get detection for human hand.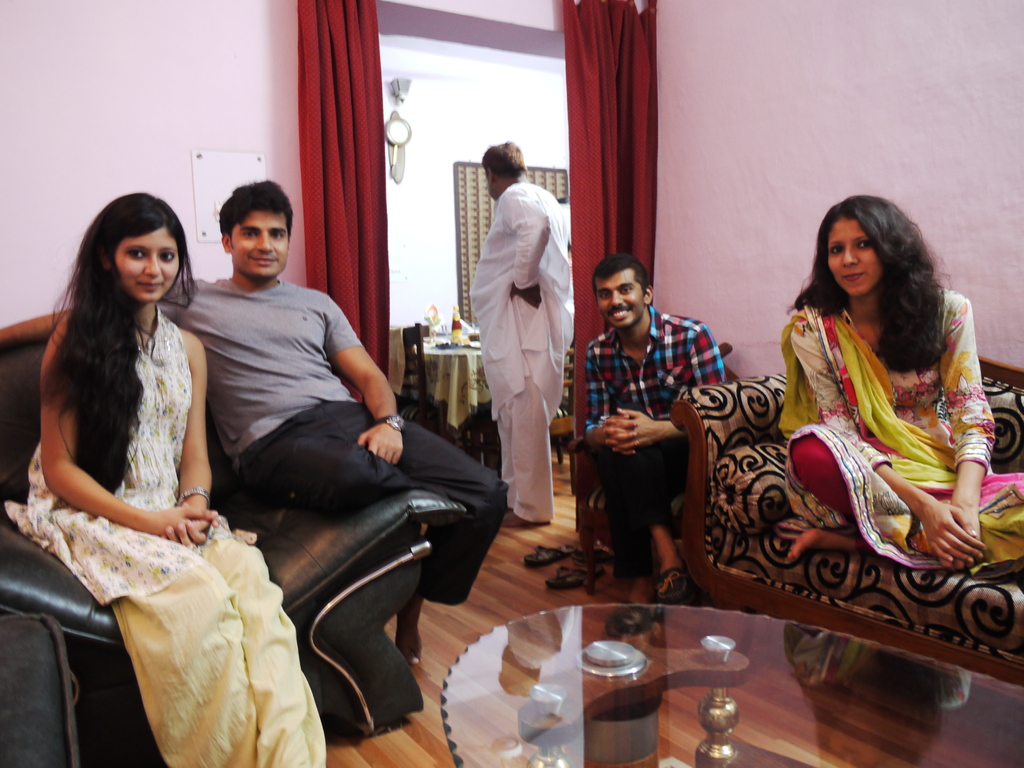
Detection: box=[597, 412, 642, 457].
